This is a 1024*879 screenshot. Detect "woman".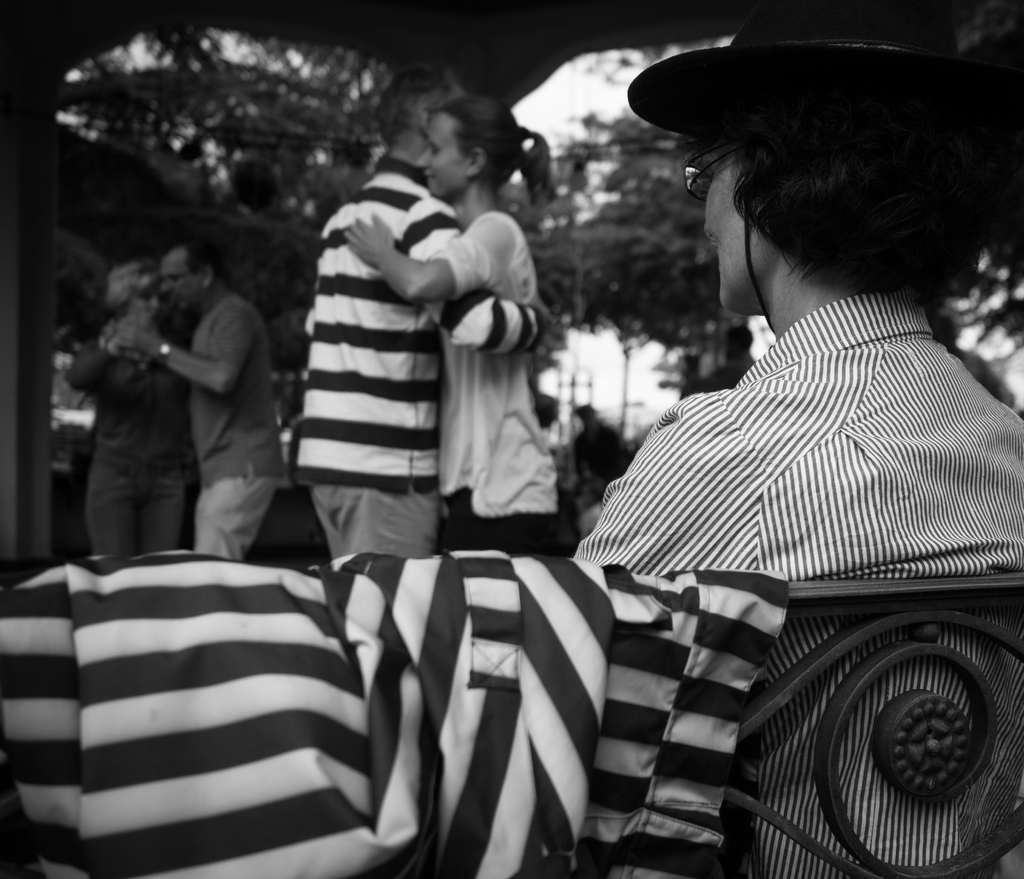
67,260,207,561.
